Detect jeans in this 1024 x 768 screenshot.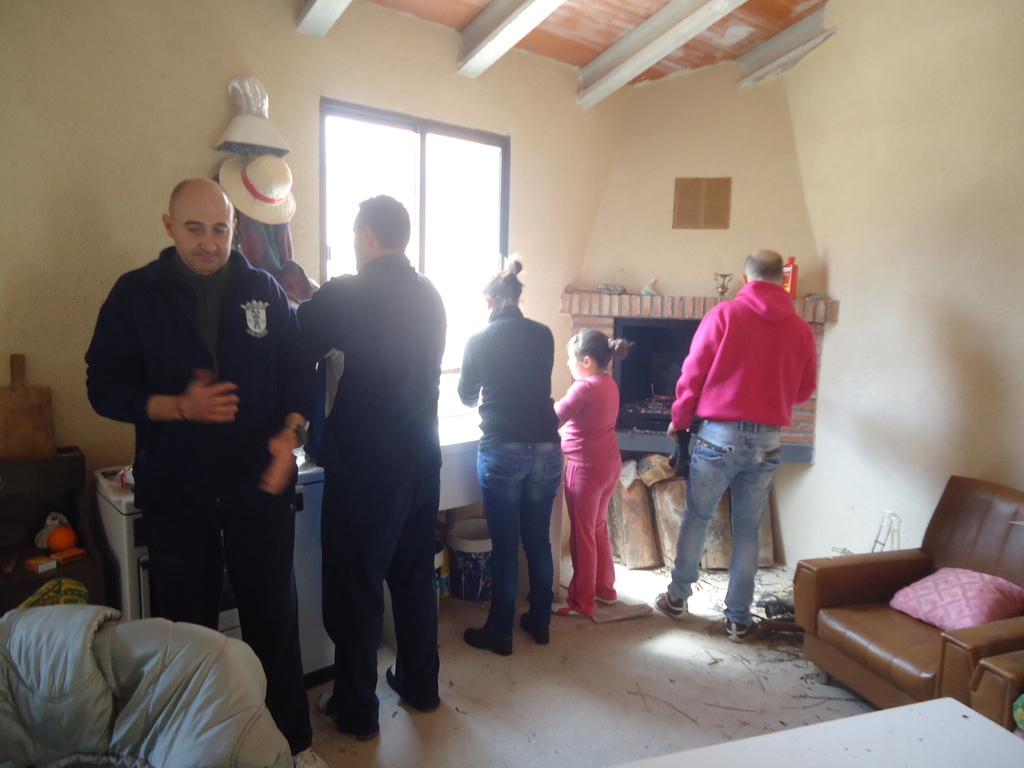
Detection: left=477, top=439, right=566, bottom=631.
